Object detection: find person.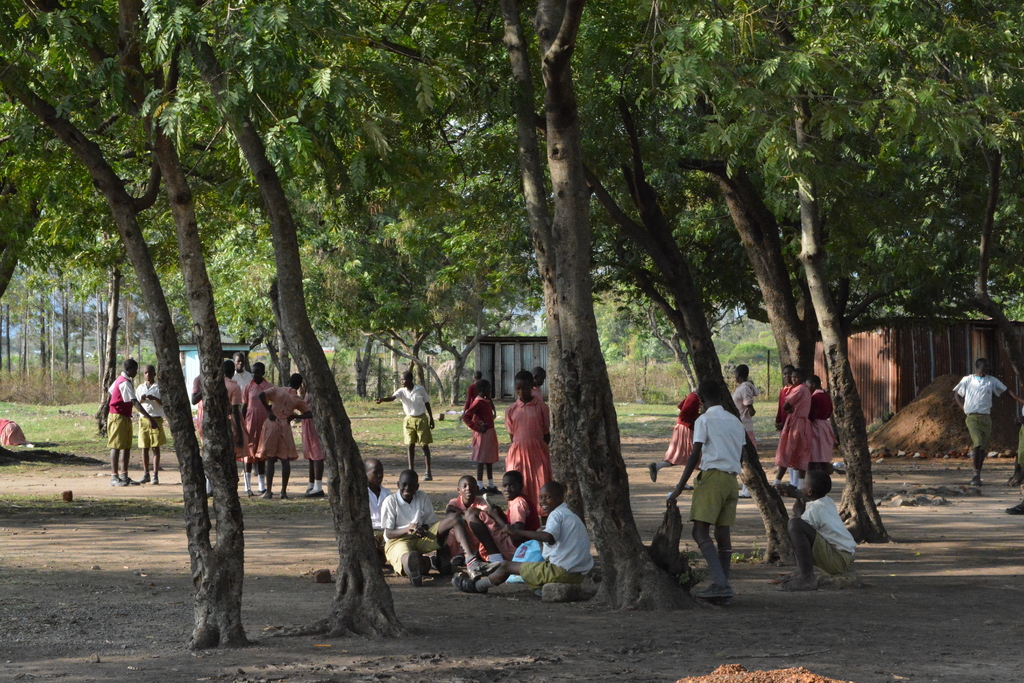
99:356:163:484.
